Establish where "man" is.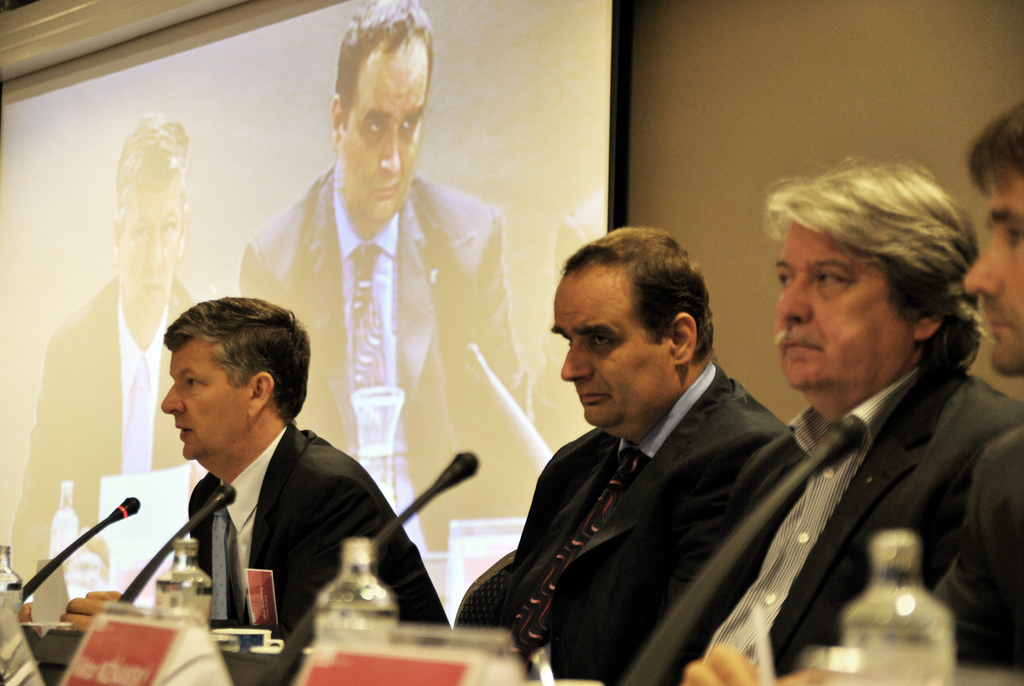
Established at 678,104,1023,685.
